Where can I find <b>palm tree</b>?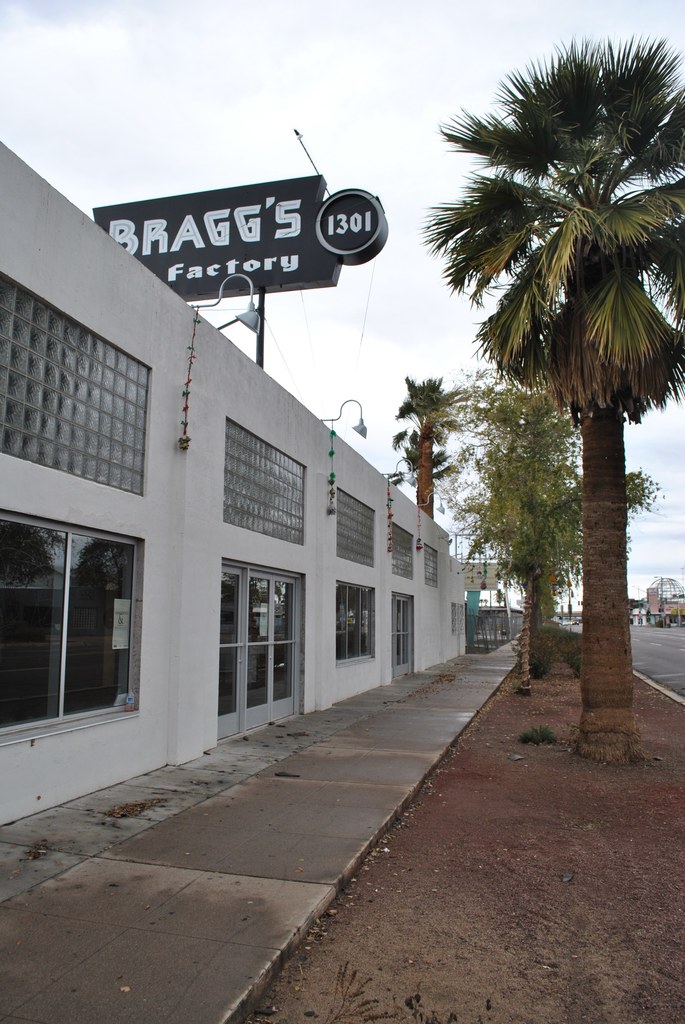
You can find it at Rect(403, 429, 457, 506).
